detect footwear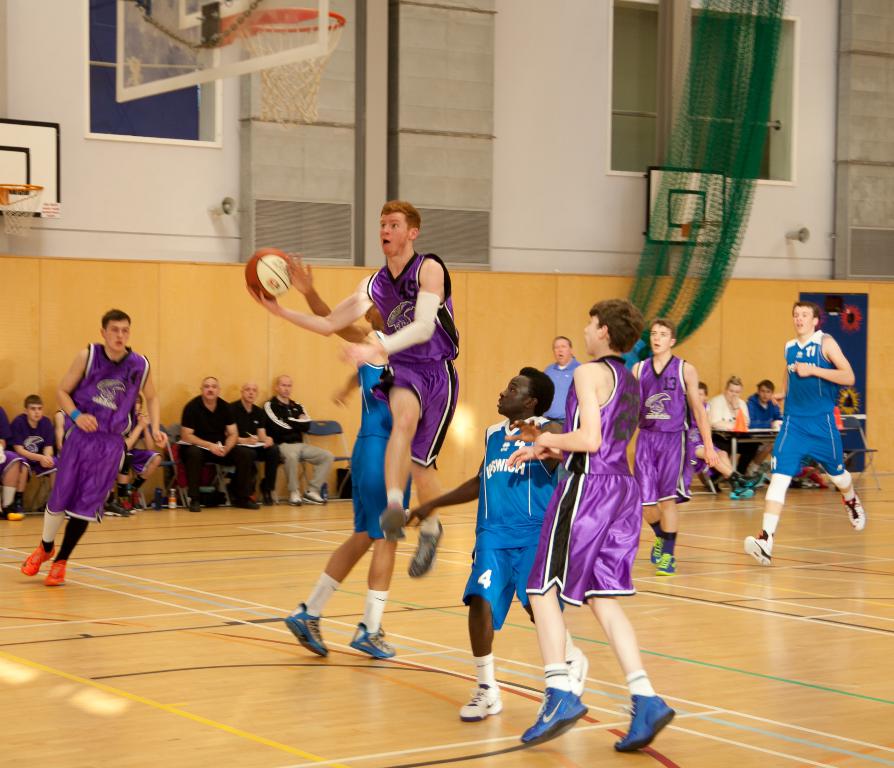
[564, 646, 587, 694]
